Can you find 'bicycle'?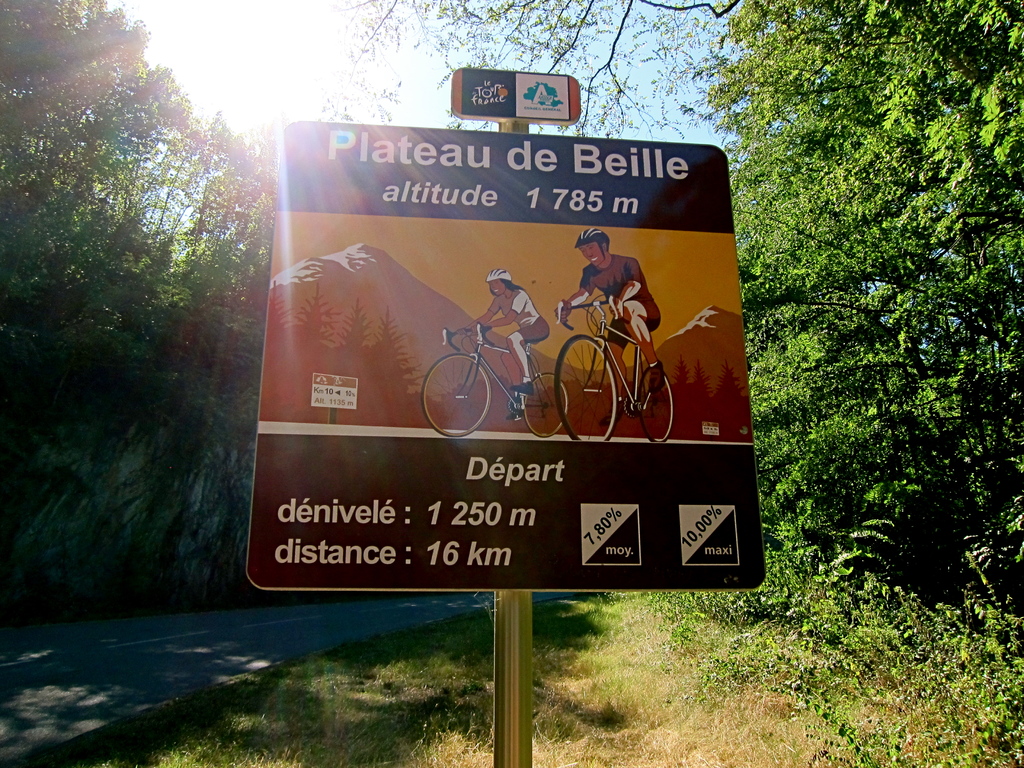
Yes, bounding box: BBox(419, 321, 569, 439).
